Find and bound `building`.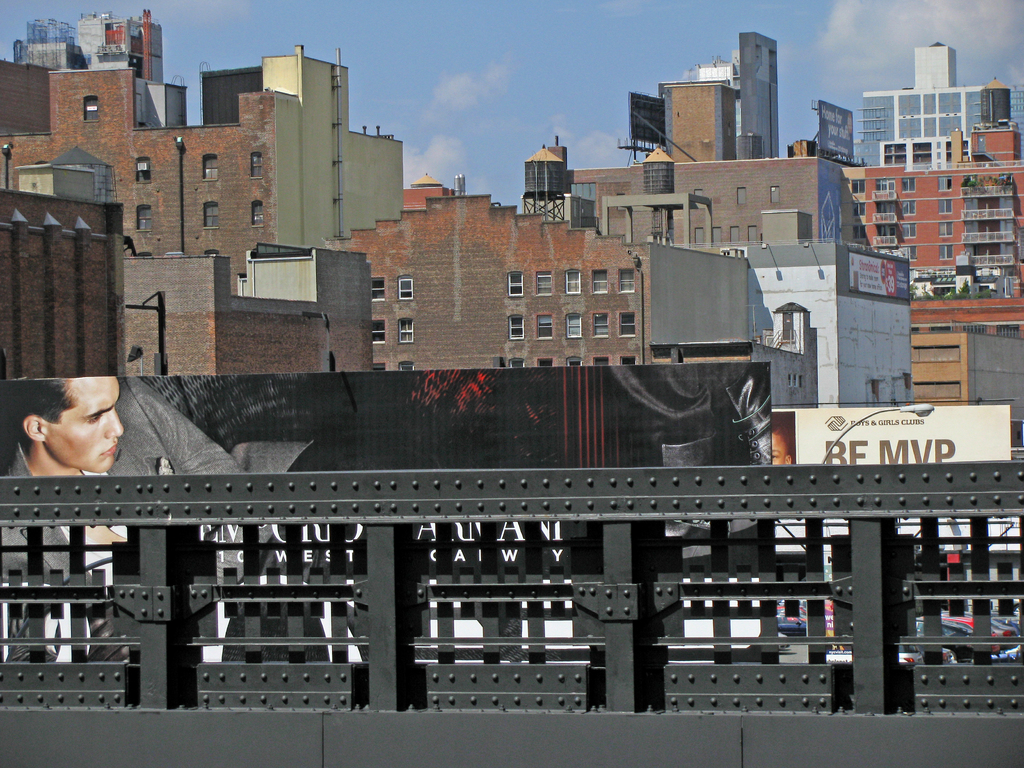
Bound: (748, 232, 920, 410).
